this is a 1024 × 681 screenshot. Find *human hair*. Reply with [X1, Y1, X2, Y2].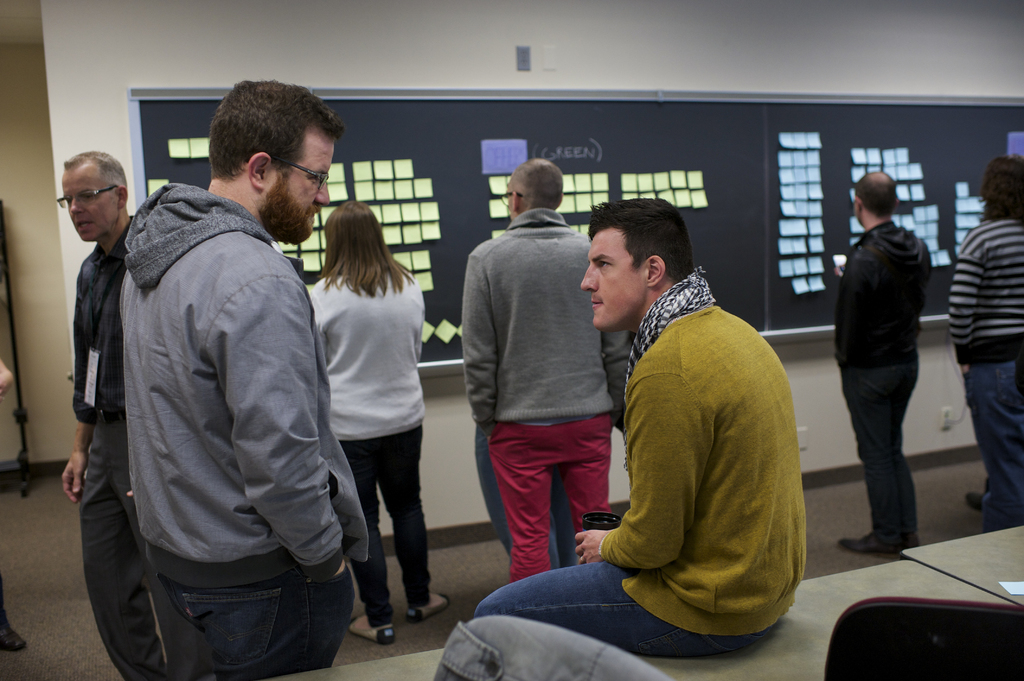
[63, 151, 127, 193].
